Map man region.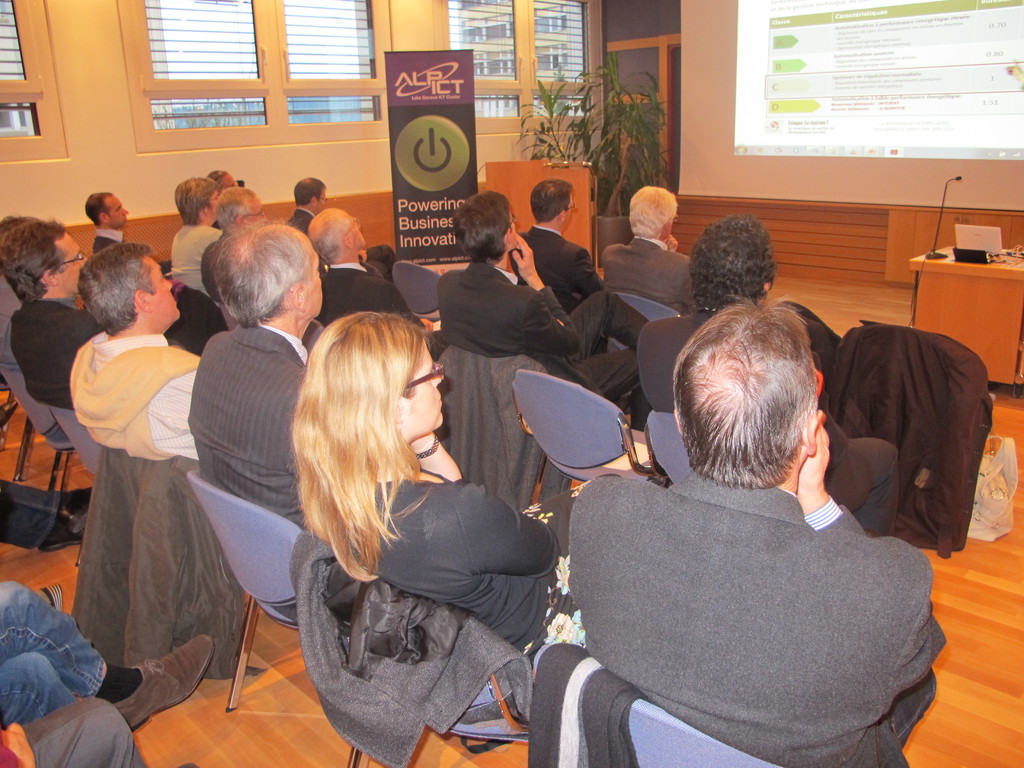
Mapped to [left=637, top=209, right=899, bottom=529].
